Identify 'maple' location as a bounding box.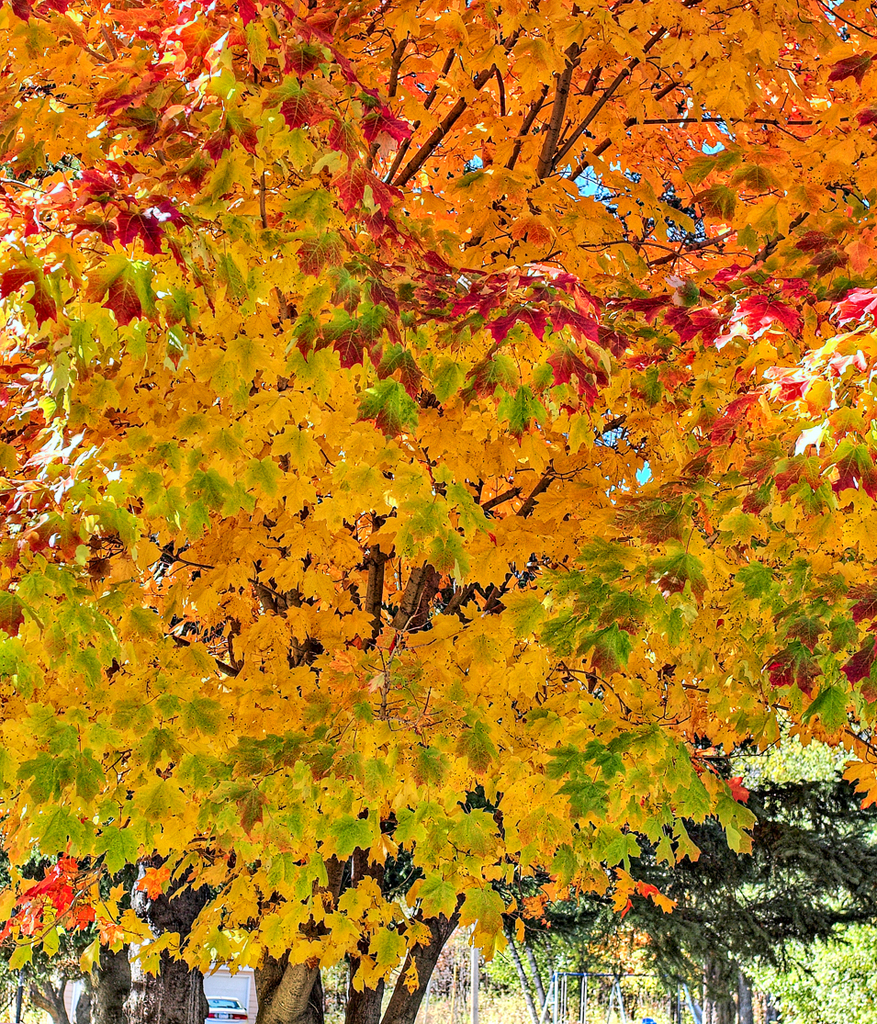
Rect(0, 576, 876, 1012).
